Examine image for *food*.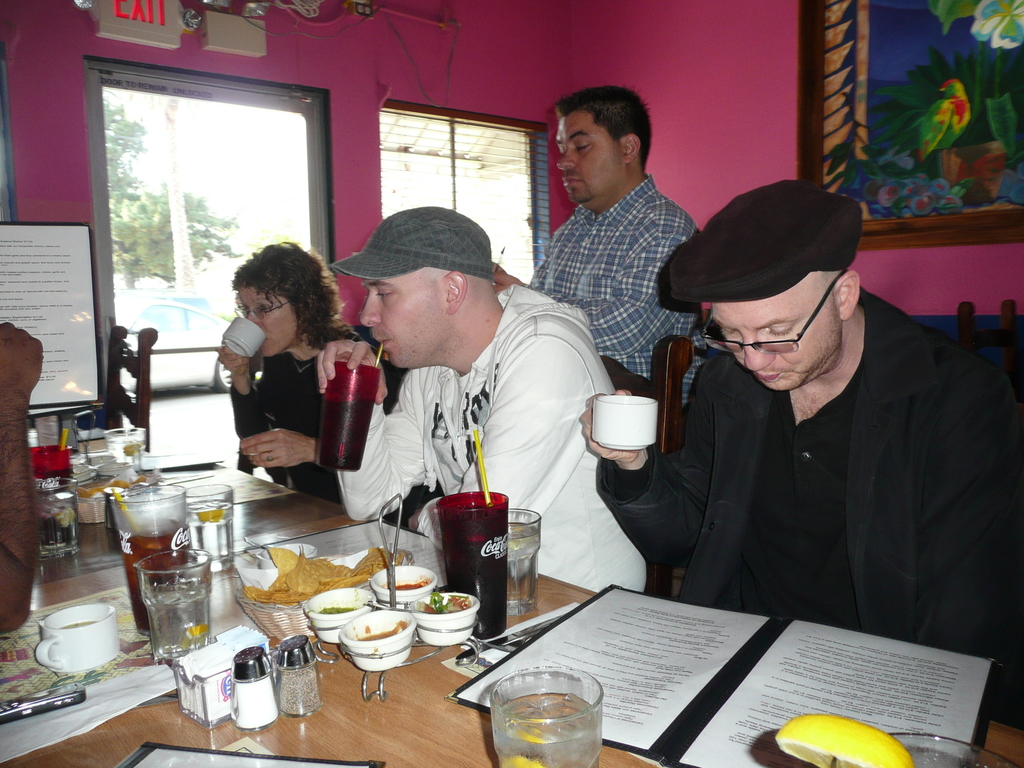
Examination result: select_region(186, 620, 209, 646).
